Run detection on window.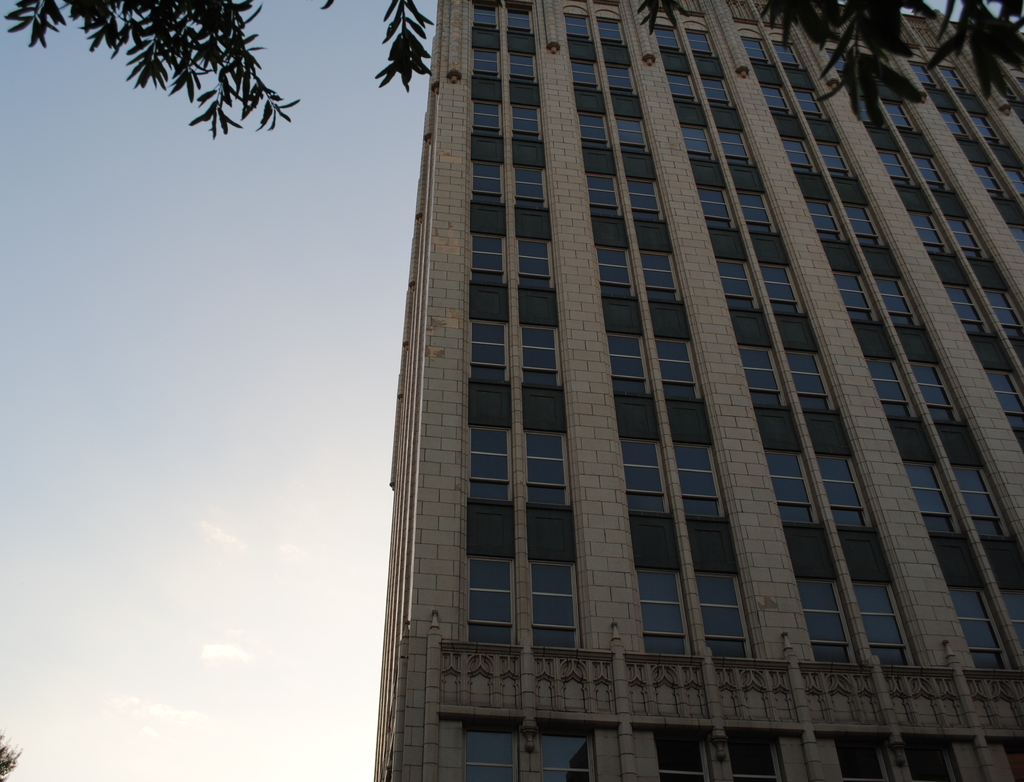
Result: {"left": 676, "top": 443, "right": 728, "bottom": 517}.
